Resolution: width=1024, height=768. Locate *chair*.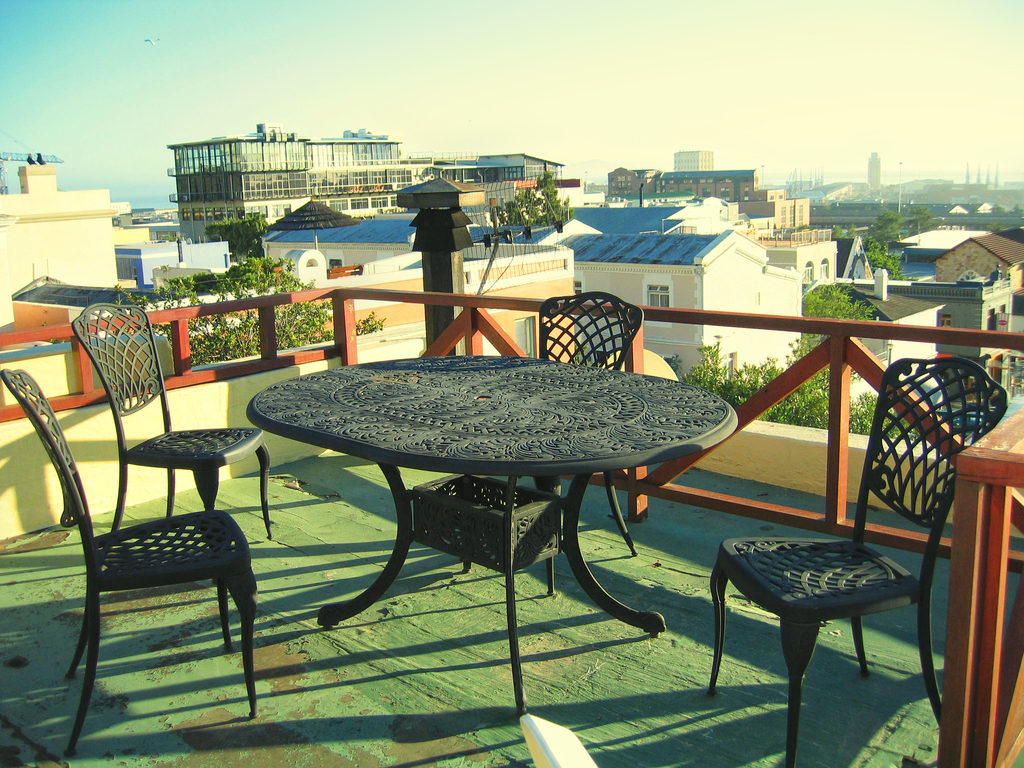
(457,294,643,595).
